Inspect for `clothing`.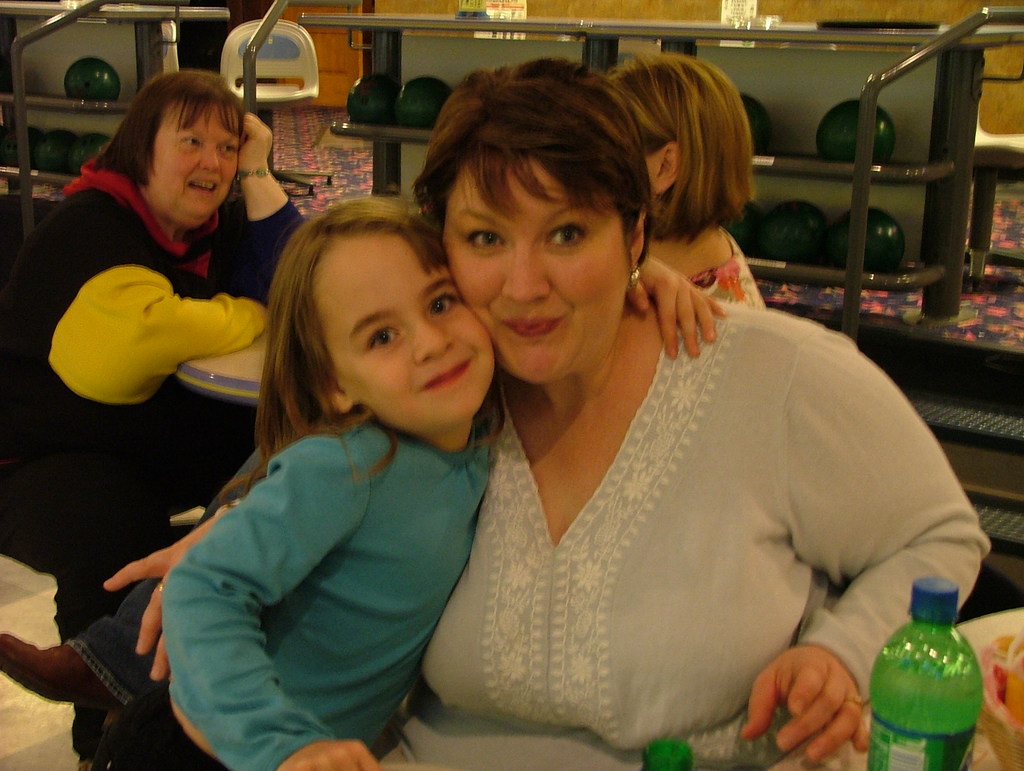
Inspection: [x1=0, y1=144, x2=303, y2=754].
